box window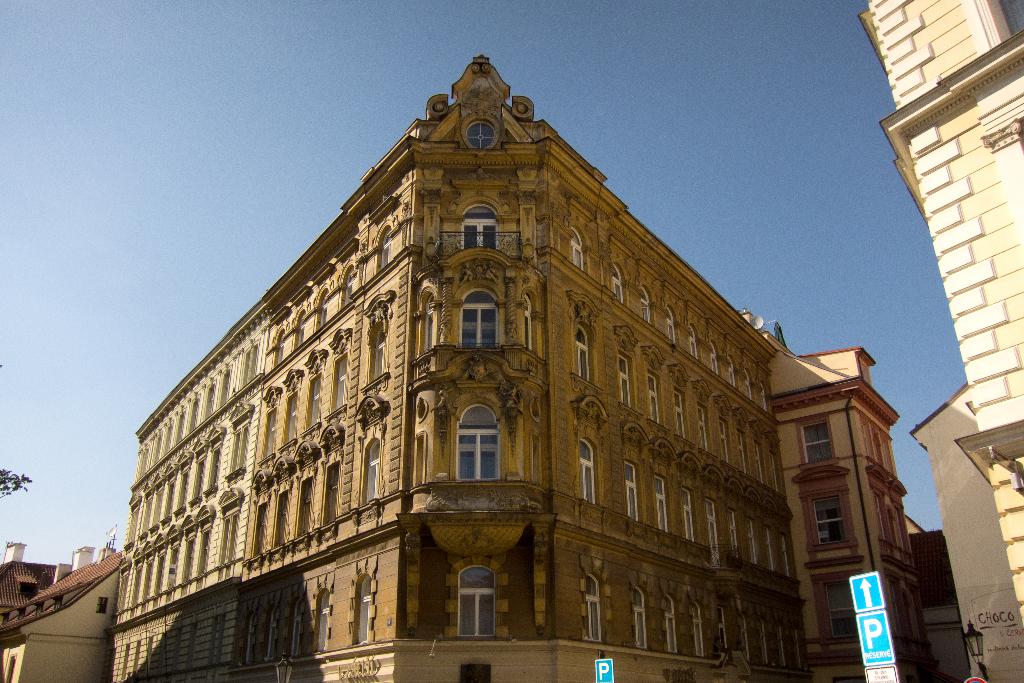
(left=717, top=614, right=729, bottom=660)
